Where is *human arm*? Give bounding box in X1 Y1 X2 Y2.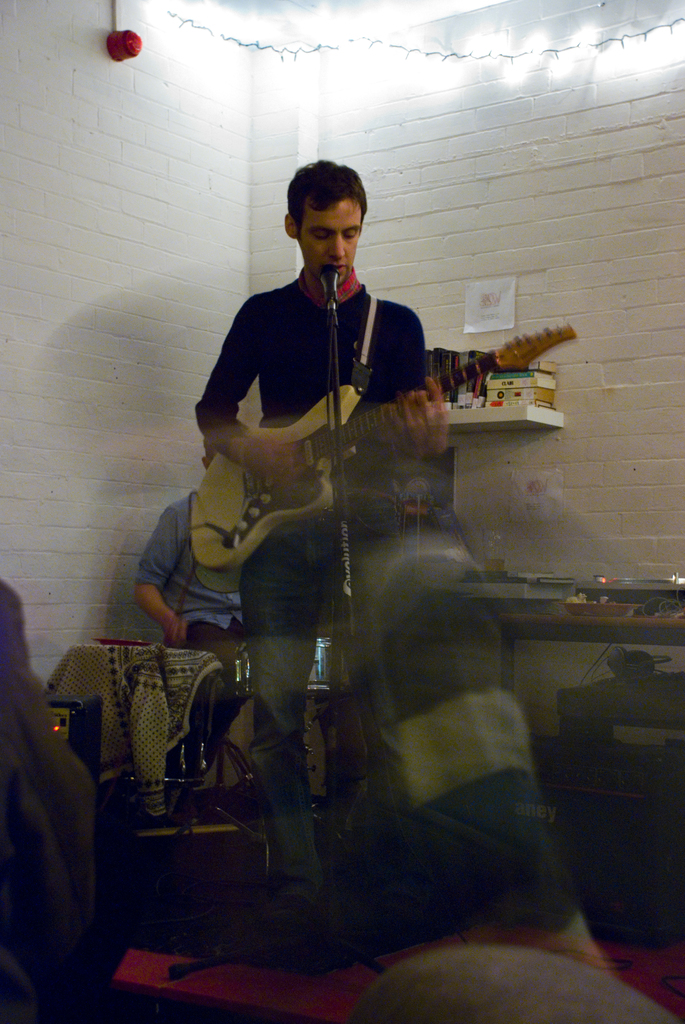
125 476 200 648.
